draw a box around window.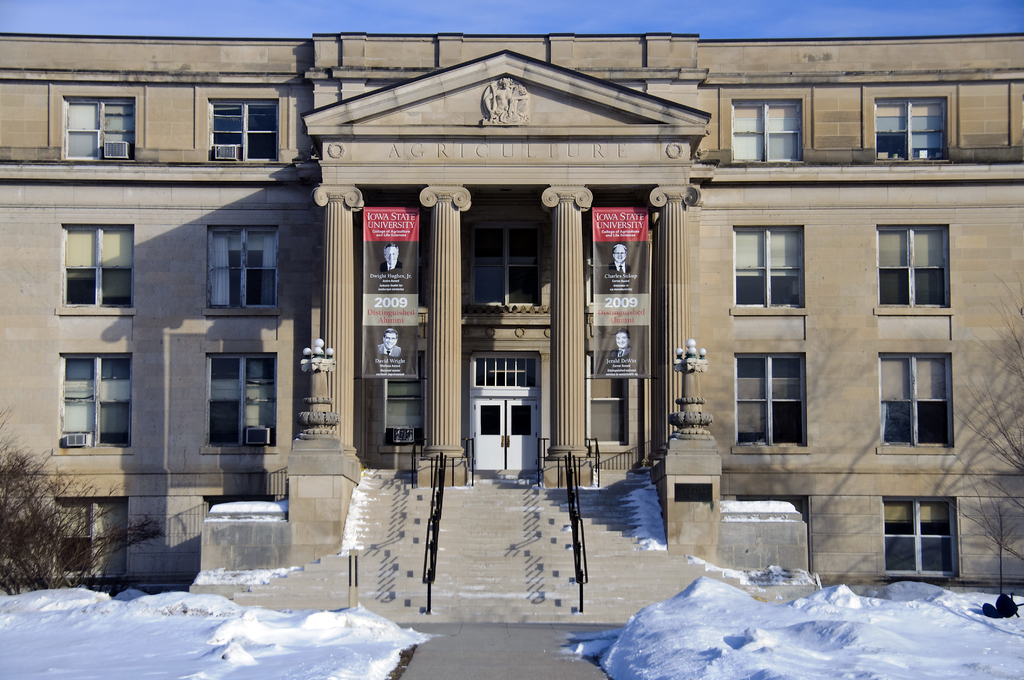
box(876, 222, 950, 306).
